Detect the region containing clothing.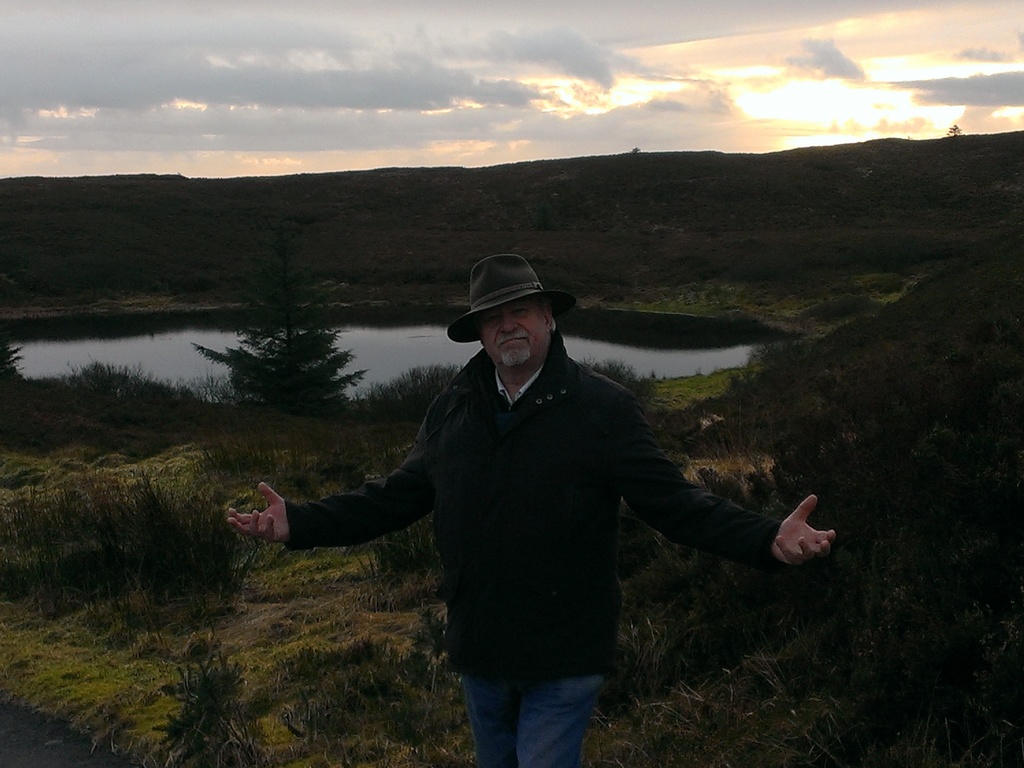
(291,280,796,729).
